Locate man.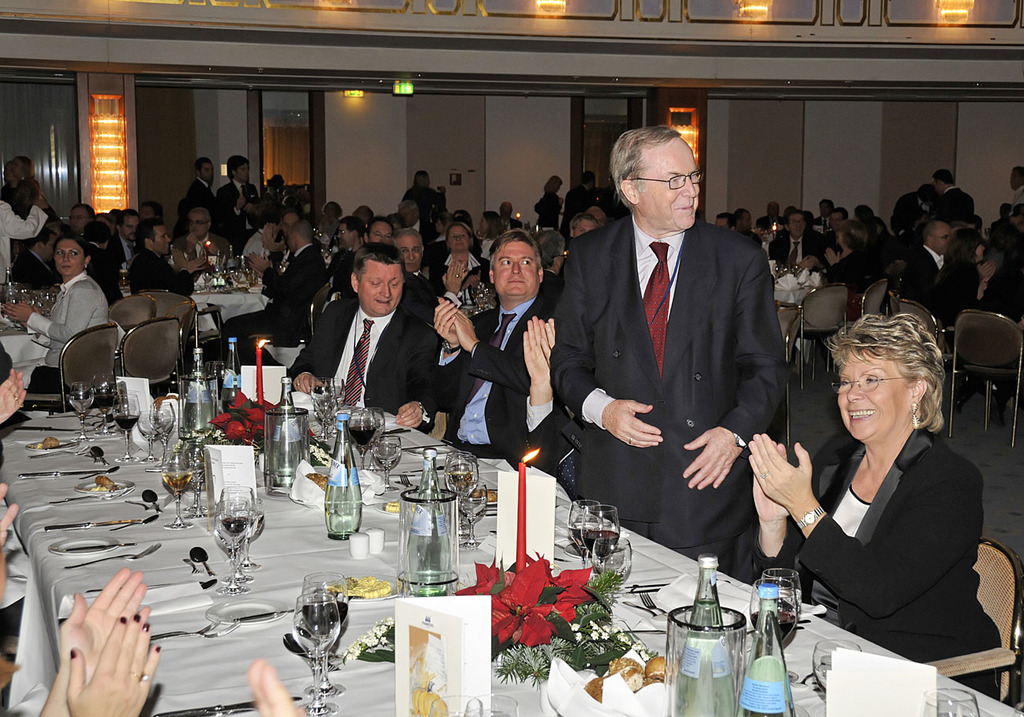
Bounding box: [555, 167, 602, 247].
